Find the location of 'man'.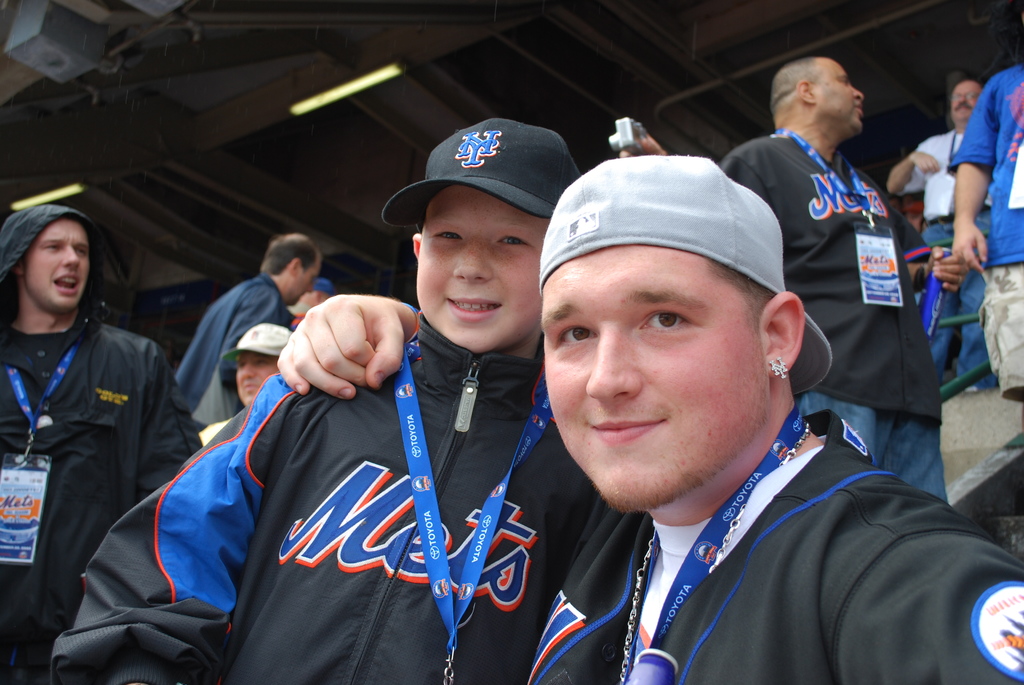
Location: <bbox>879, 77, 984, 382</bbox>.
